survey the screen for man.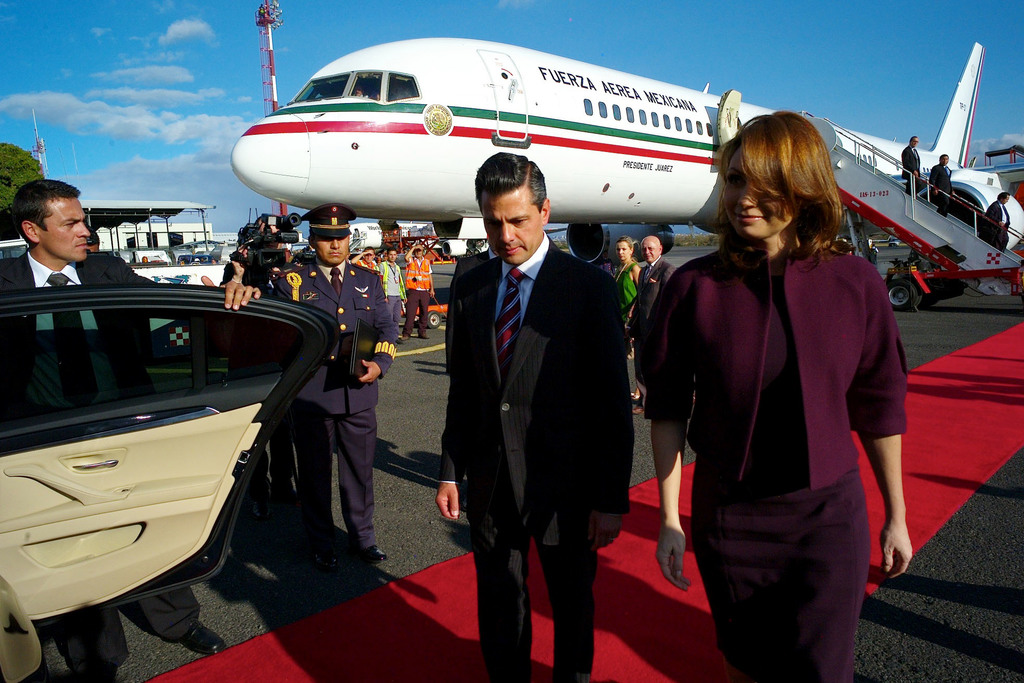
Survey found: bbox=[349, 245, 380, 273].
